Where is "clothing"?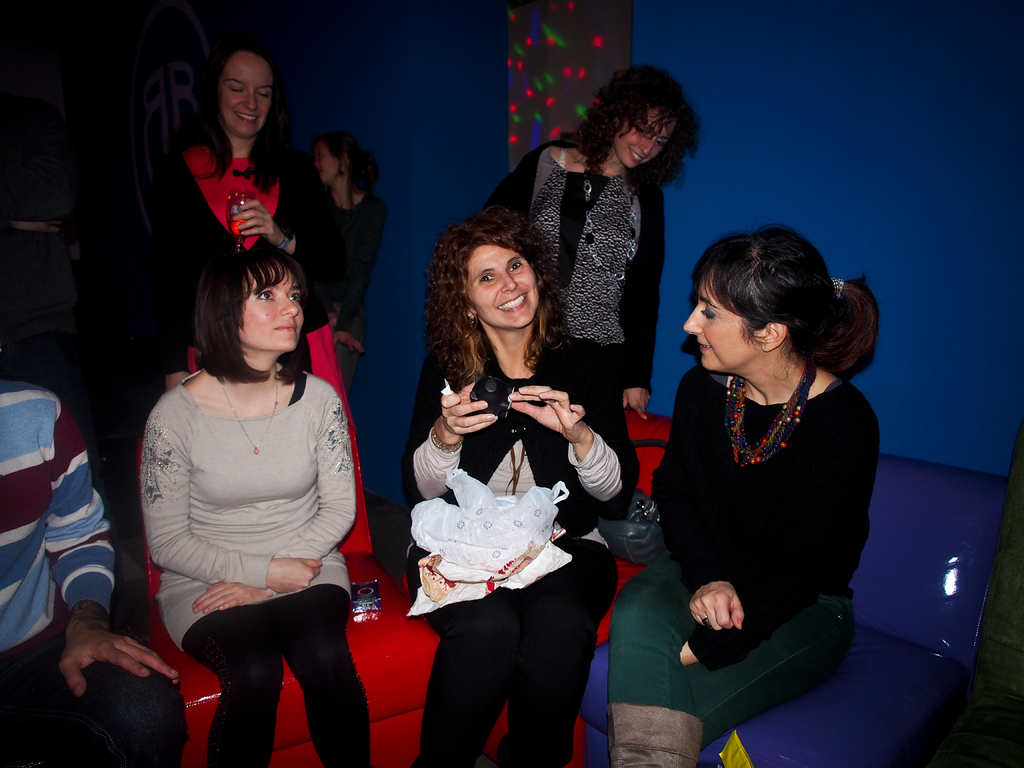
x1=146 y1=131 x2=312 y2=319.
